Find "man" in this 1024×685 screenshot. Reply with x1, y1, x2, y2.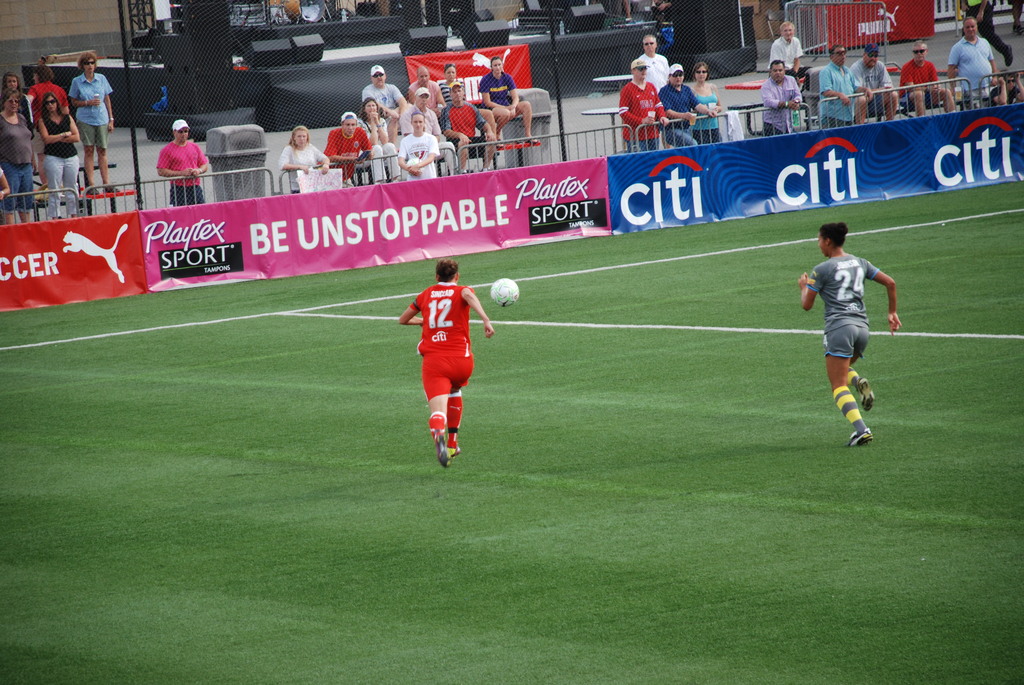
155, 117, 211, 210.
